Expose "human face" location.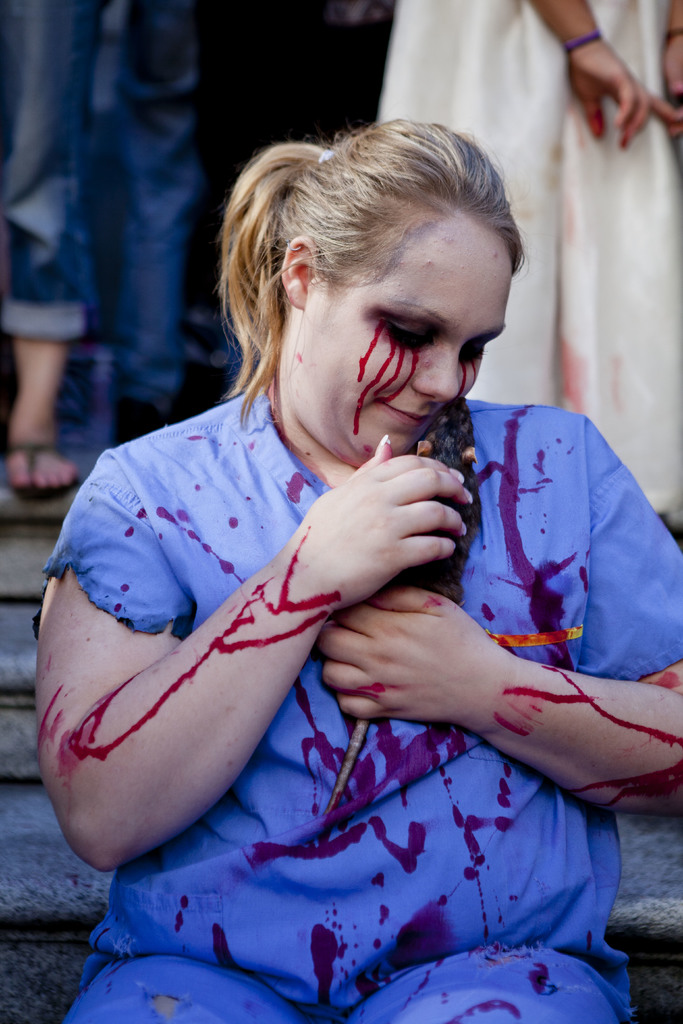
Exposed at (302, 209, 514, 461).
